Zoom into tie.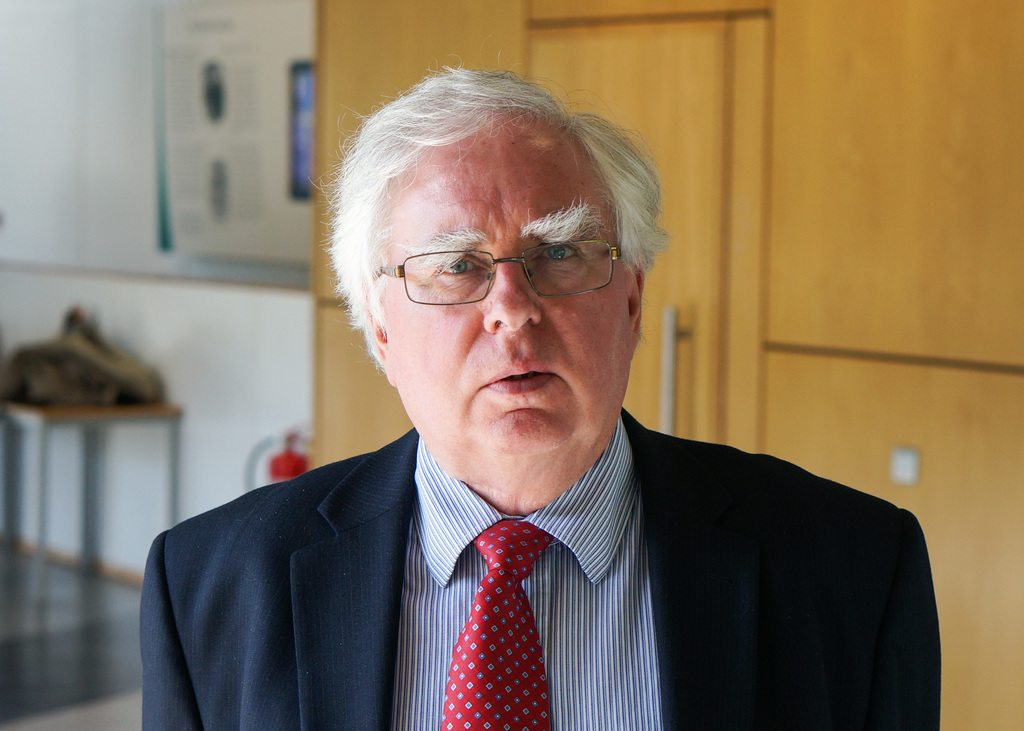
Zoom target: 436/524/552/730.
